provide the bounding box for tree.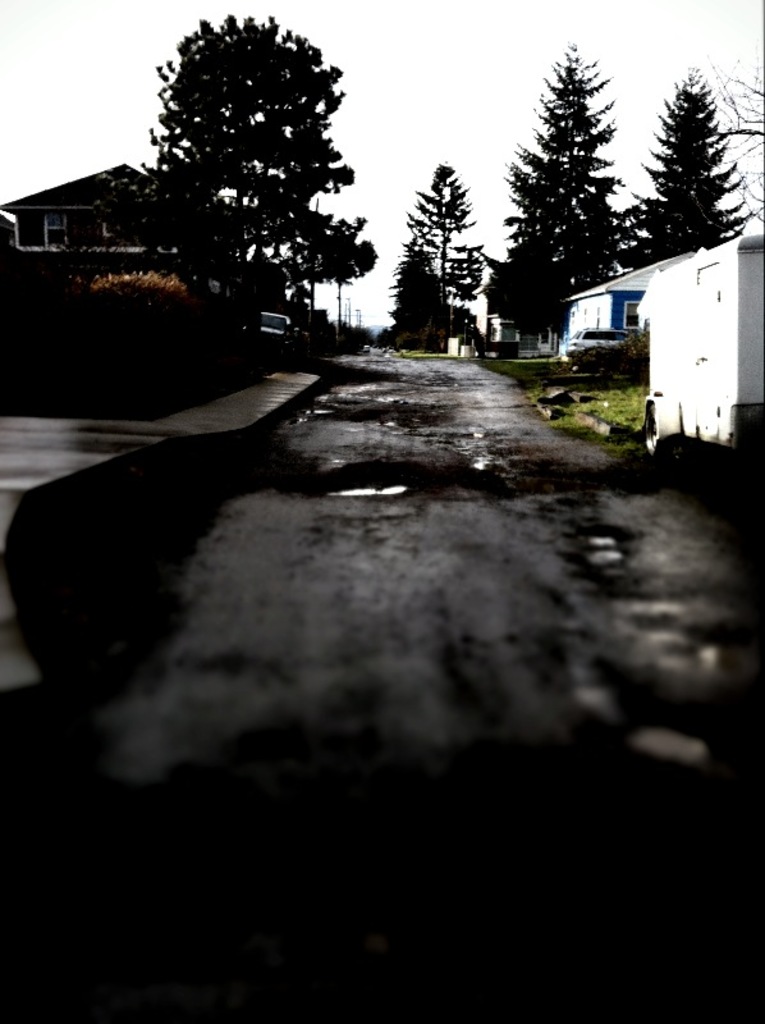
rect(400, 163, 490, 358).
